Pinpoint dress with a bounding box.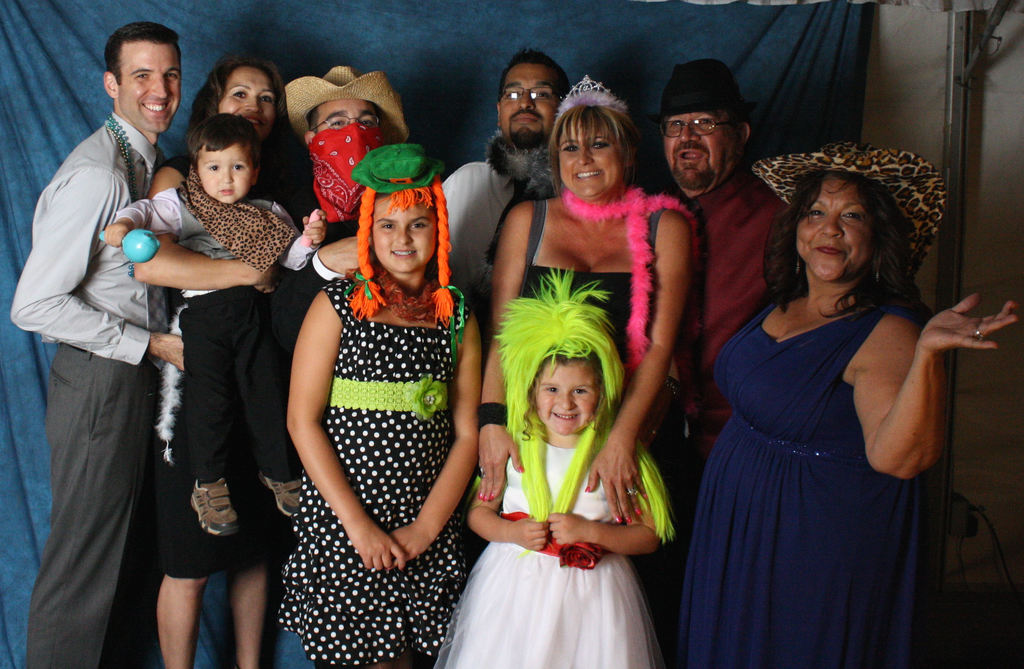
rect(439, 402, 652, 668).
